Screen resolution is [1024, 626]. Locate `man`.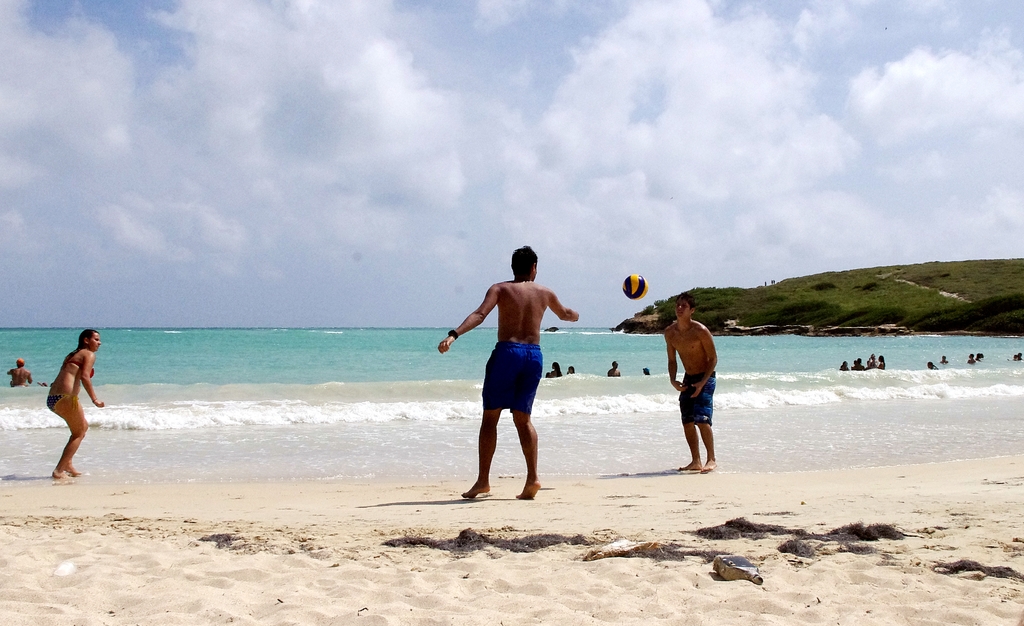
region(457, 246, 572, 517).
